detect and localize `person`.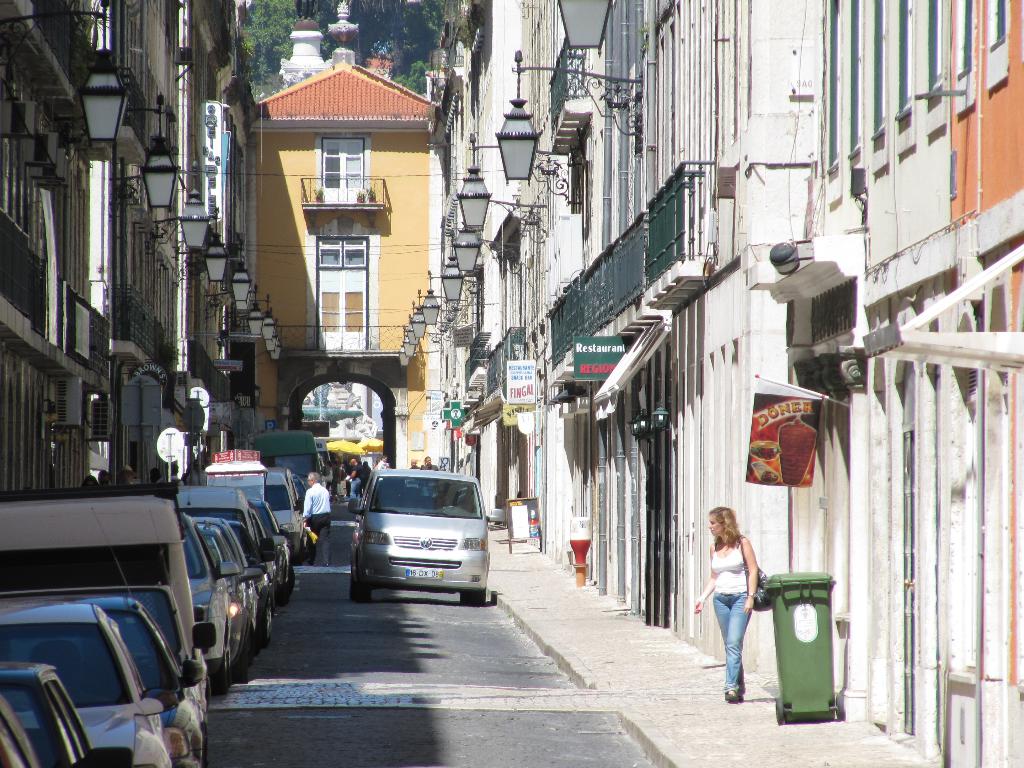
Localized at <region>420, 456, 439, 470</region>.
